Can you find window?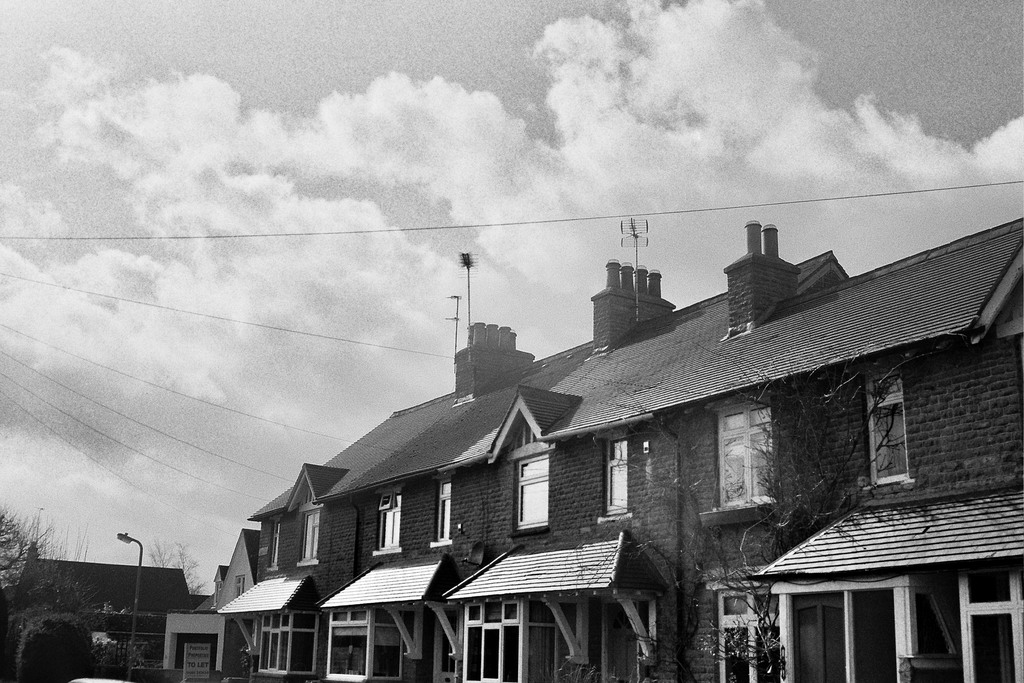
Yes, bounding box: (460,598,529,682).
